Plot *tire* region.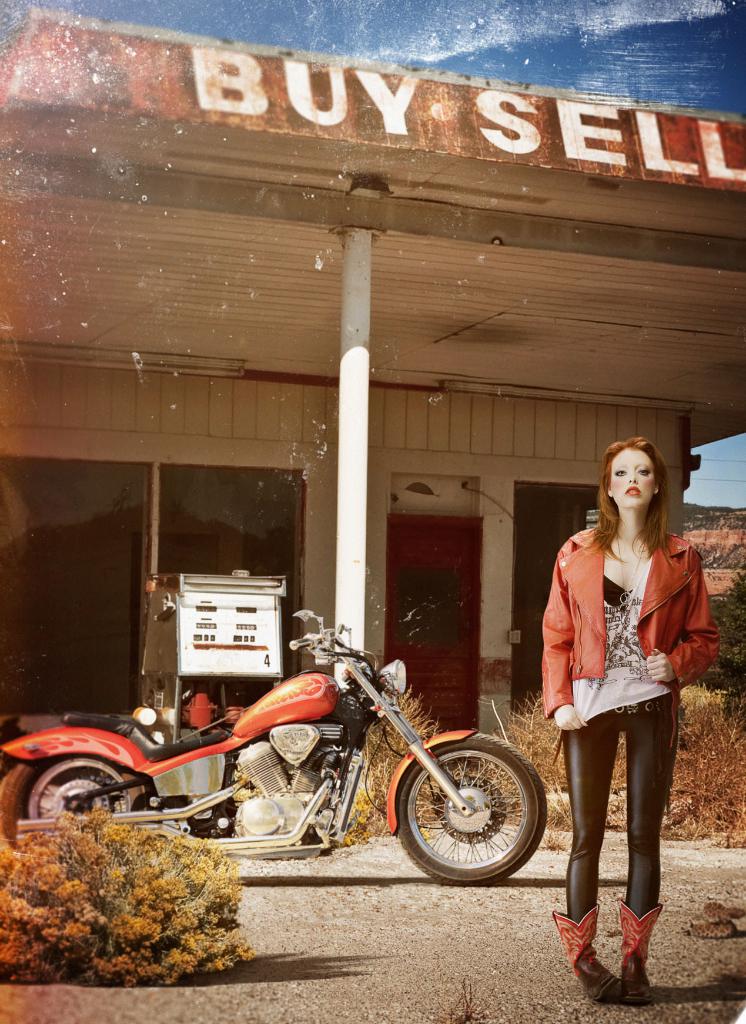
Plotted at Rect(394, 739, 540, 890).
